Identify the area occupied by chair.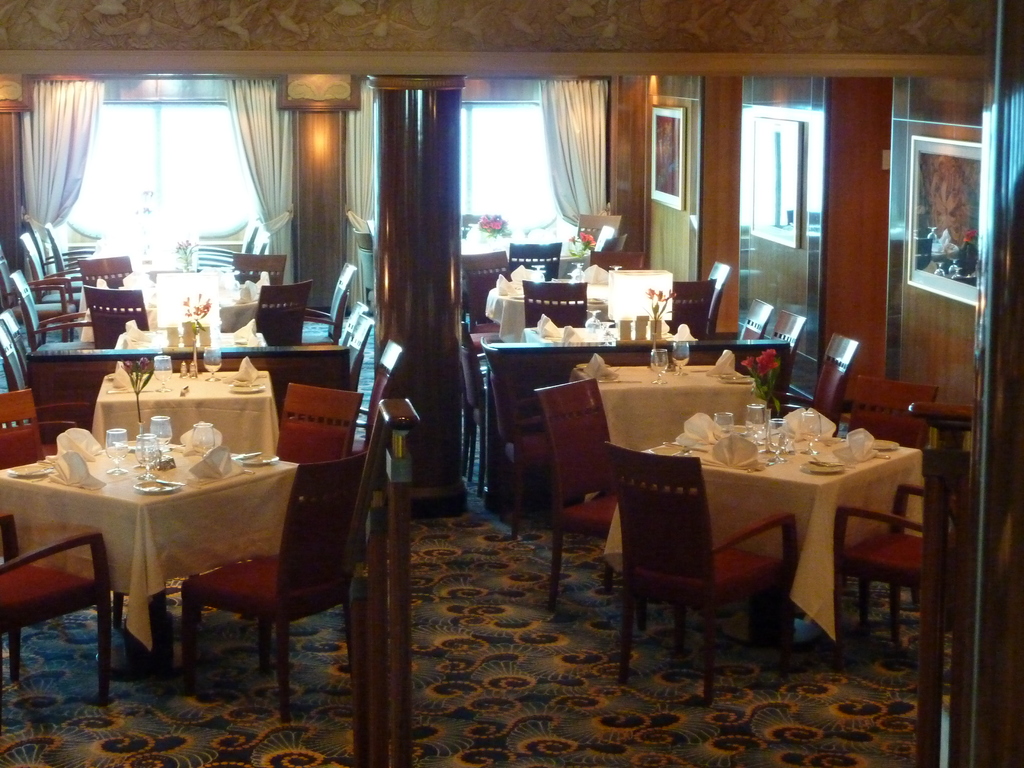
Area: (left=611, top=434, right=783, bottom=696).
